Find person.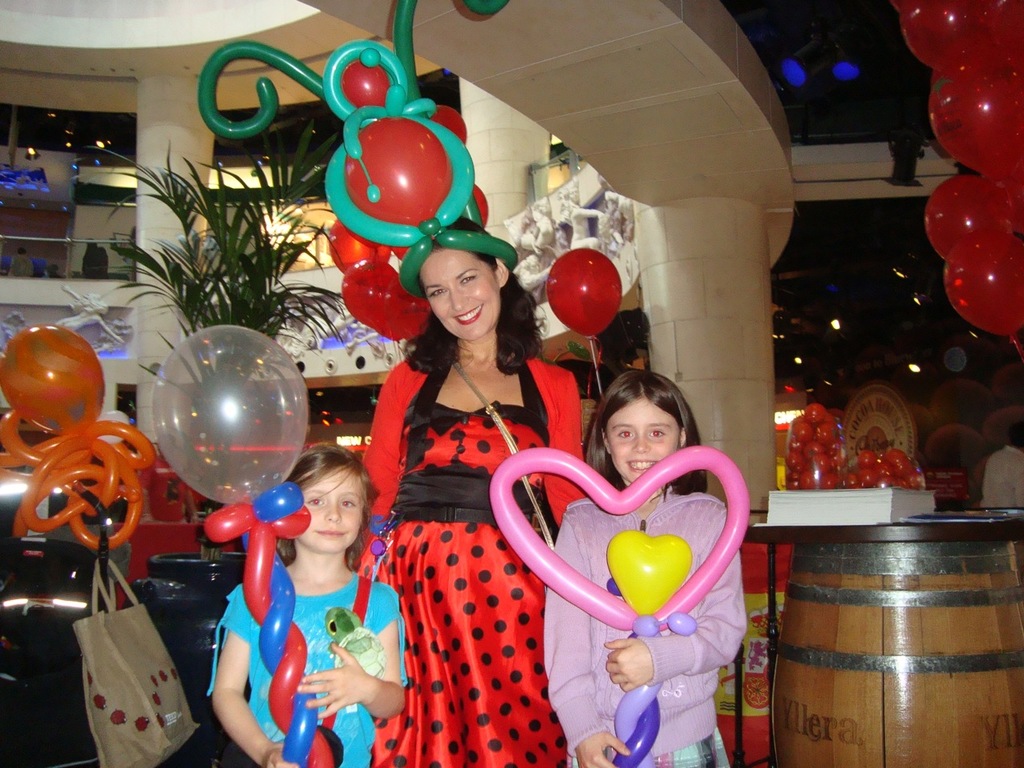
206/439/410/767.
